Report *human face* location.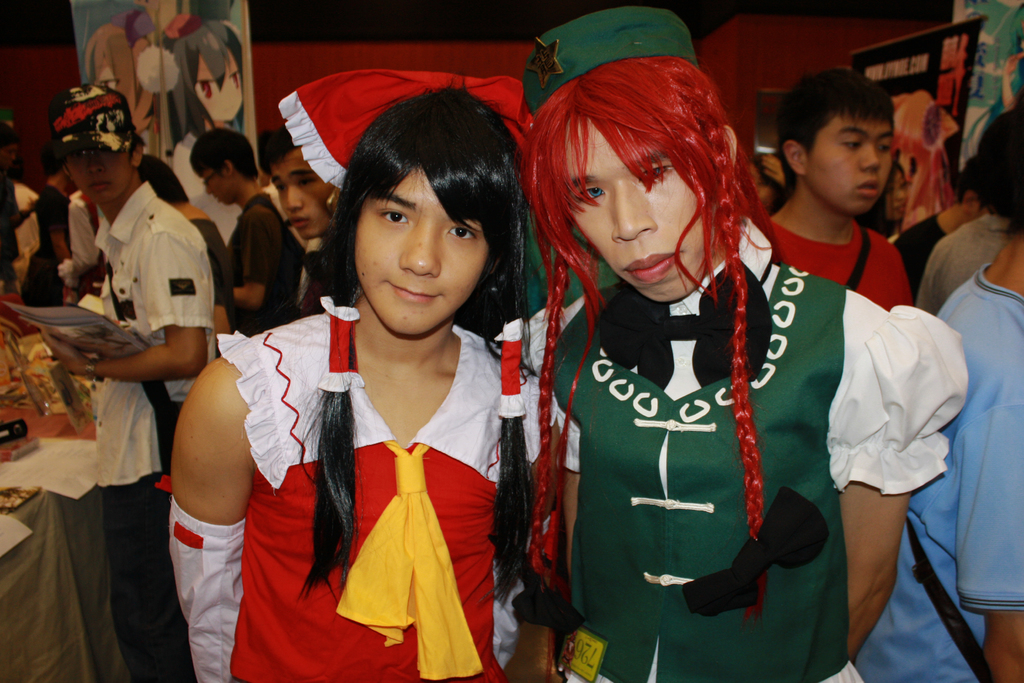
Report: {"x1": 548, "y1": 117, "x2": 718, "y2": 304}.
